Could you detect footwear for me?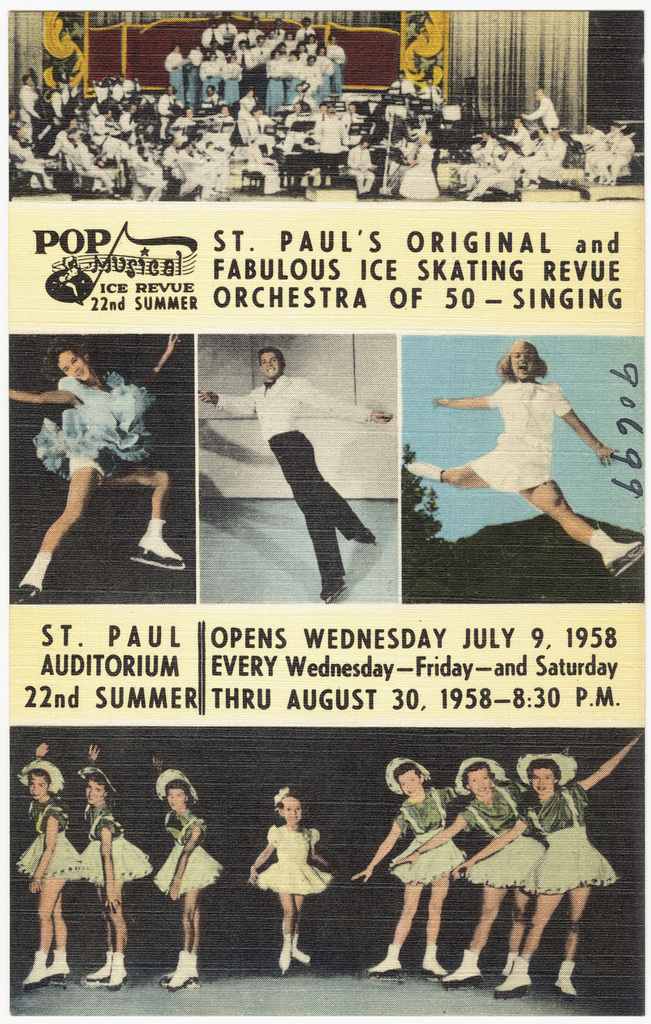
Detection result: box(408, 462, 446, 482).
